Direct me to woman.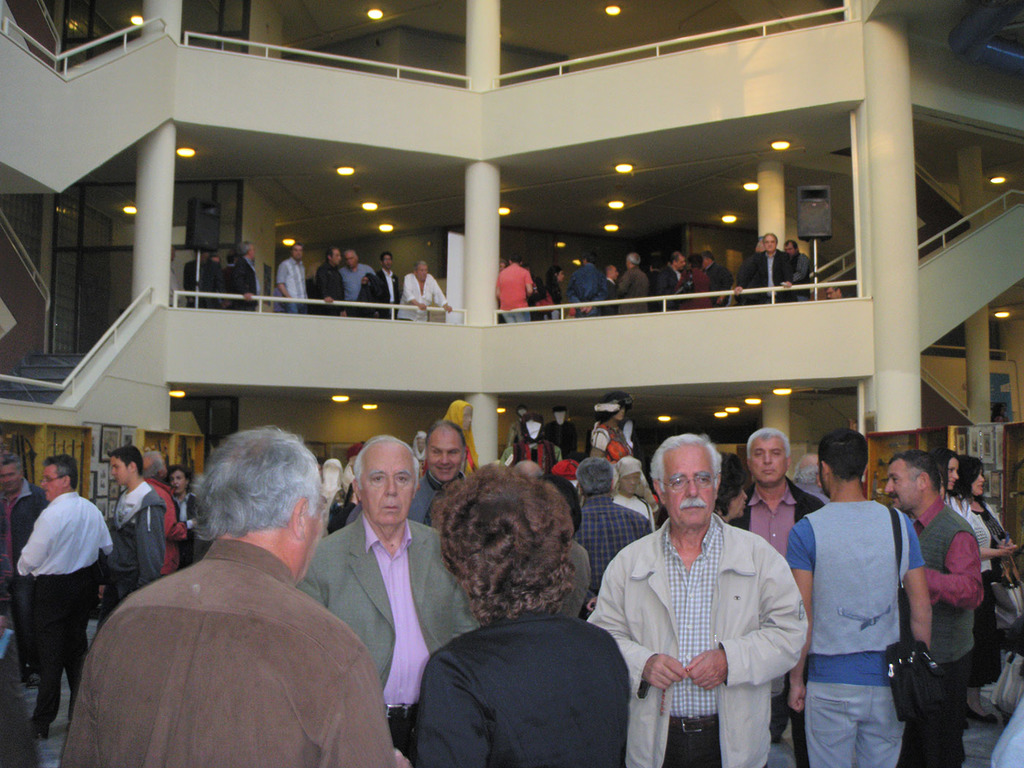
Direction: {"x1": 957, "y1": 455, "x2": 1019, "y2": 734}.
